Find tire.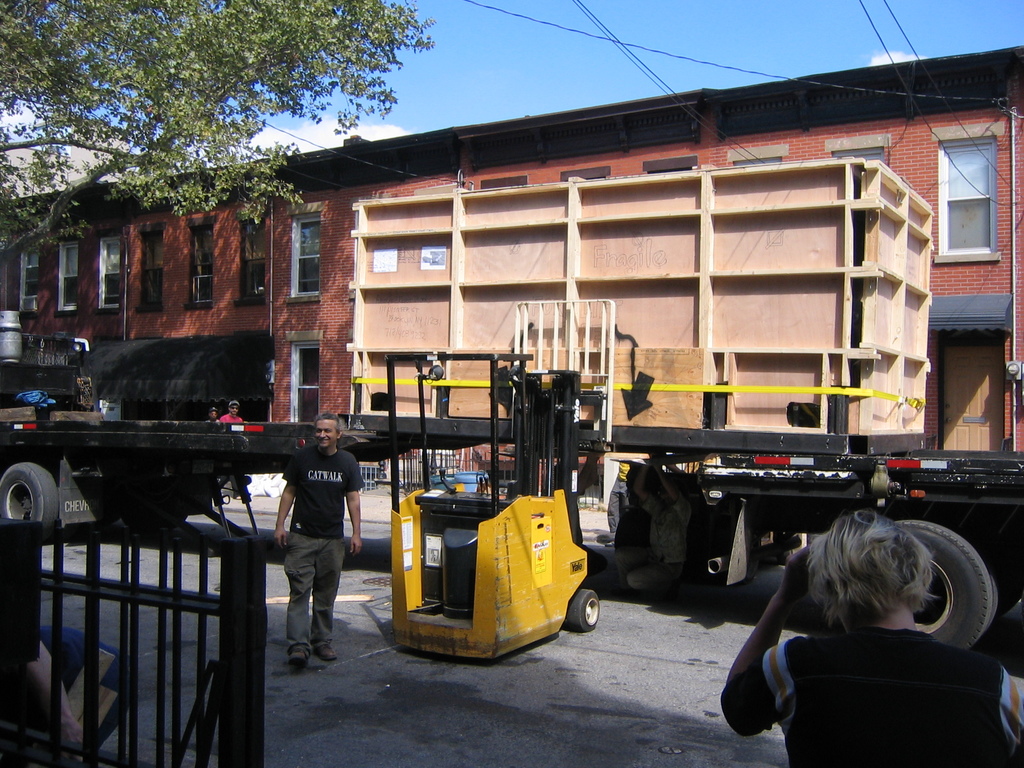
x1=574, y1=586, x2=599, y2=628.
